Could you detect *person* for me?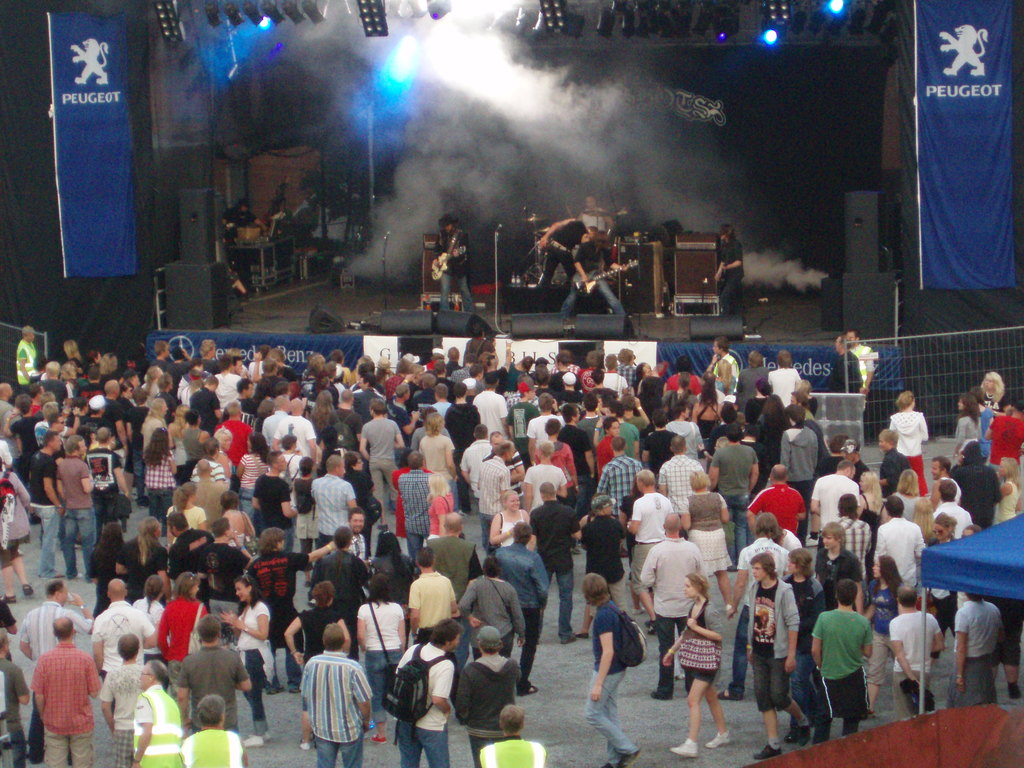
Detection result: <region>515, 218, 593, 294</region>.
